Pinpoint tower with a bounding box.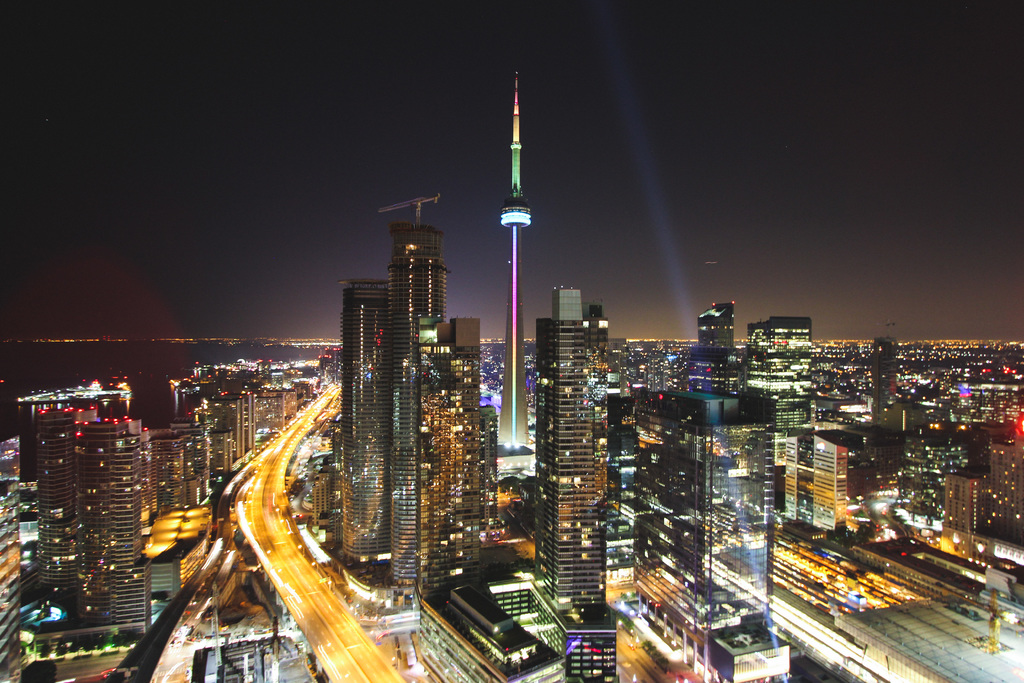
{"x1": 86, "y1": 402, "x2": 167, "y2": 628}.
